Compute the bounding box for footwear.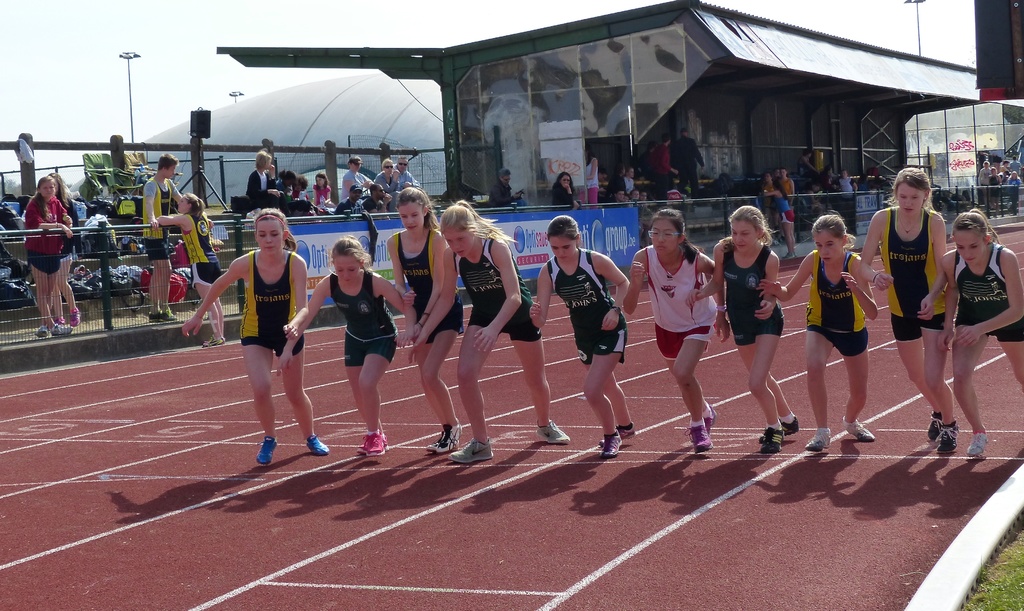
[x1=257, y1=435, x2=278, y2=466].
